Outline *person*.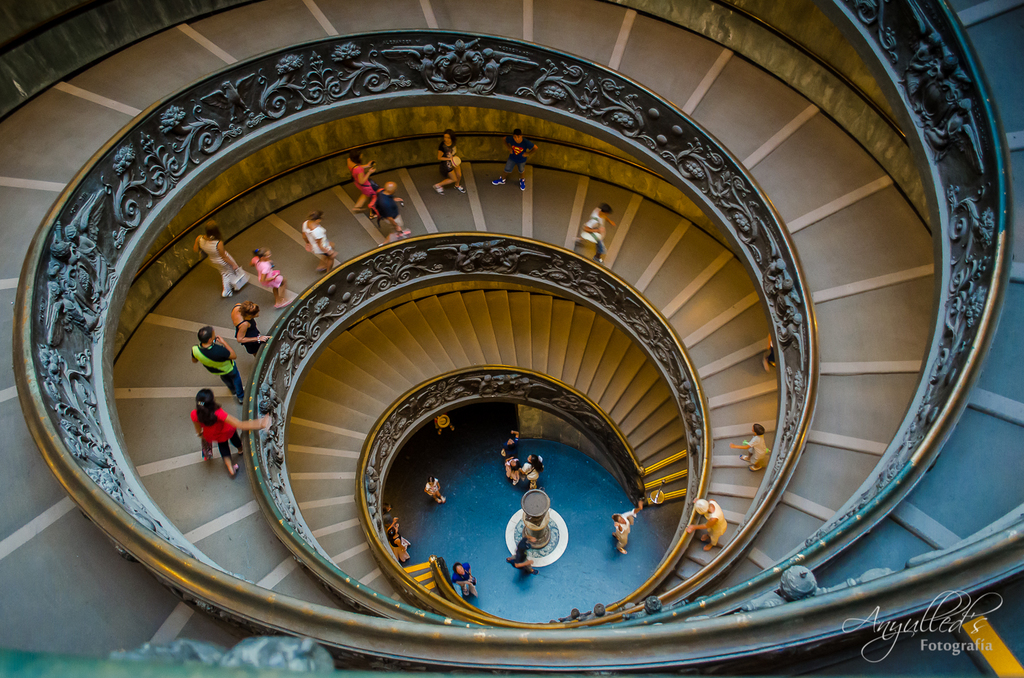
Outline: {"left": 435, "top": 124, "right": 466, "bottom": 193}.
